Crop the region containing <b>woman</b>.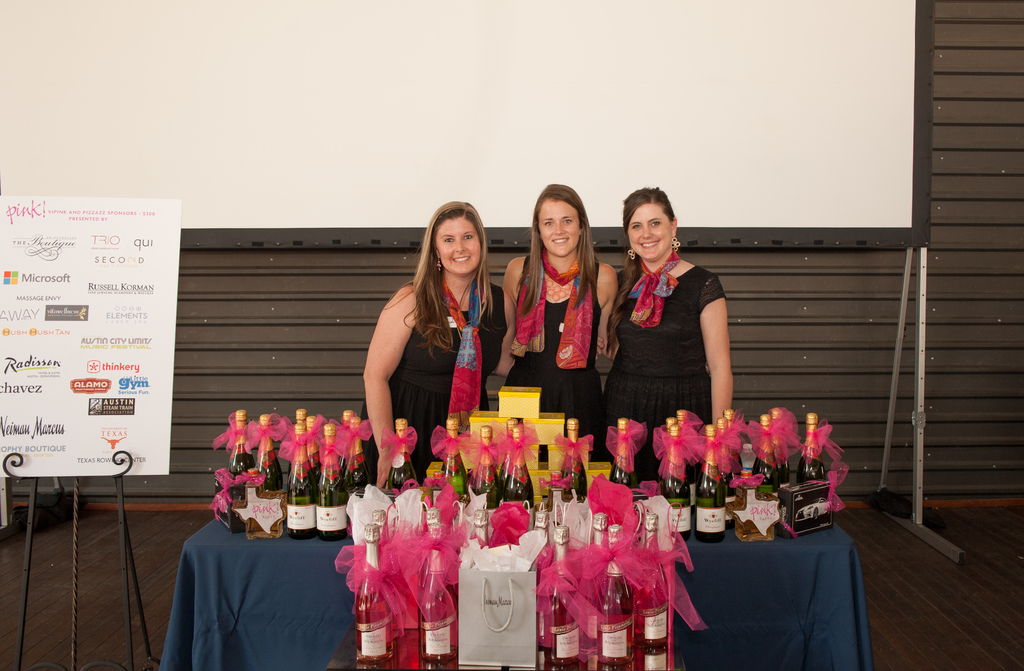
Crop region: {"left": 498, "top": 182, "right": 616, "bottom": 455}.
